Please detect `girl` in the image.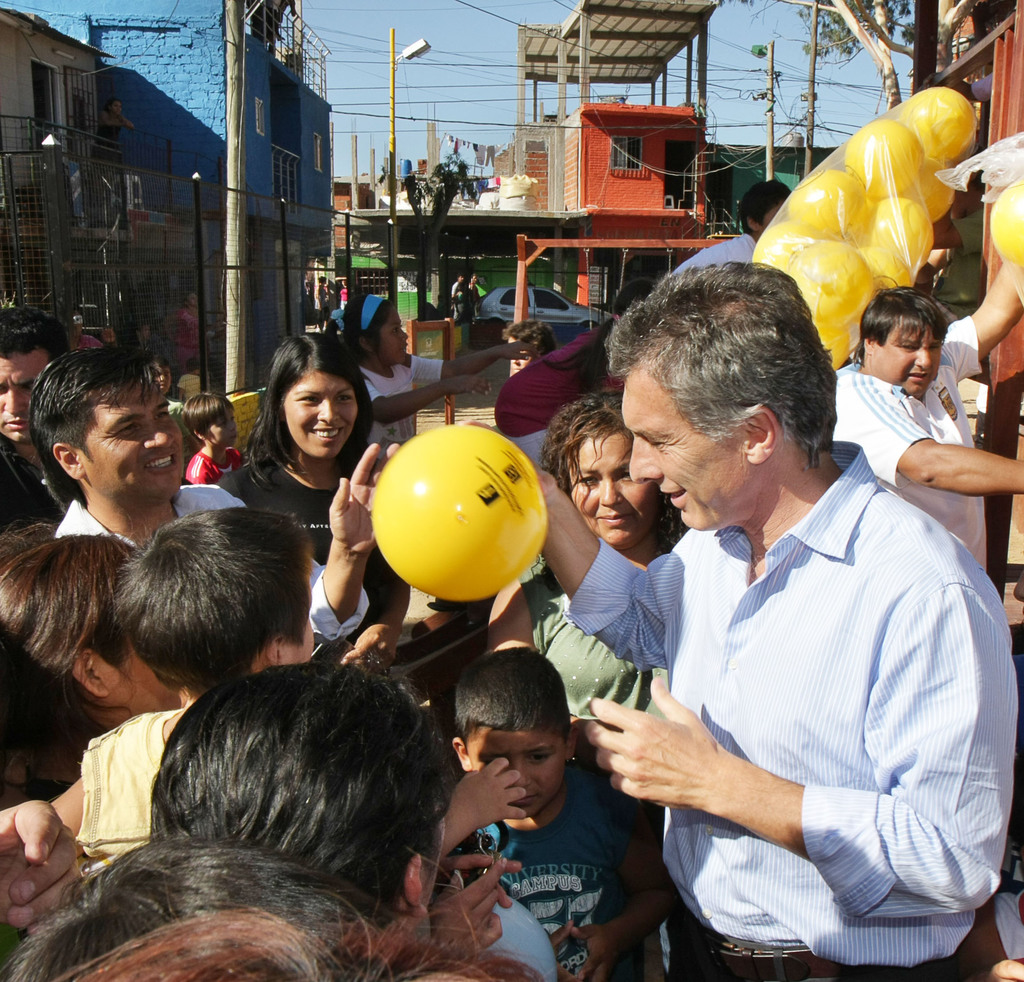
(476, 390, 681, 981).
